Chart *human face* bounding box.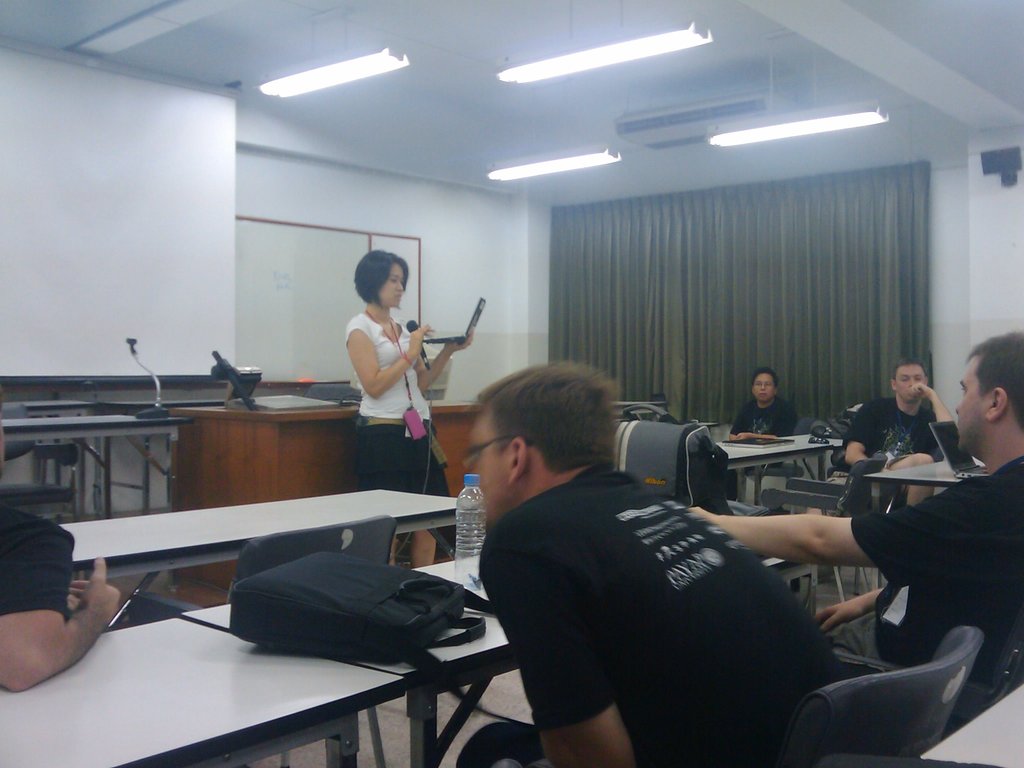
Charted: {"x1": 754, "y1": 372, "x2": 774, "y2": 402}.
